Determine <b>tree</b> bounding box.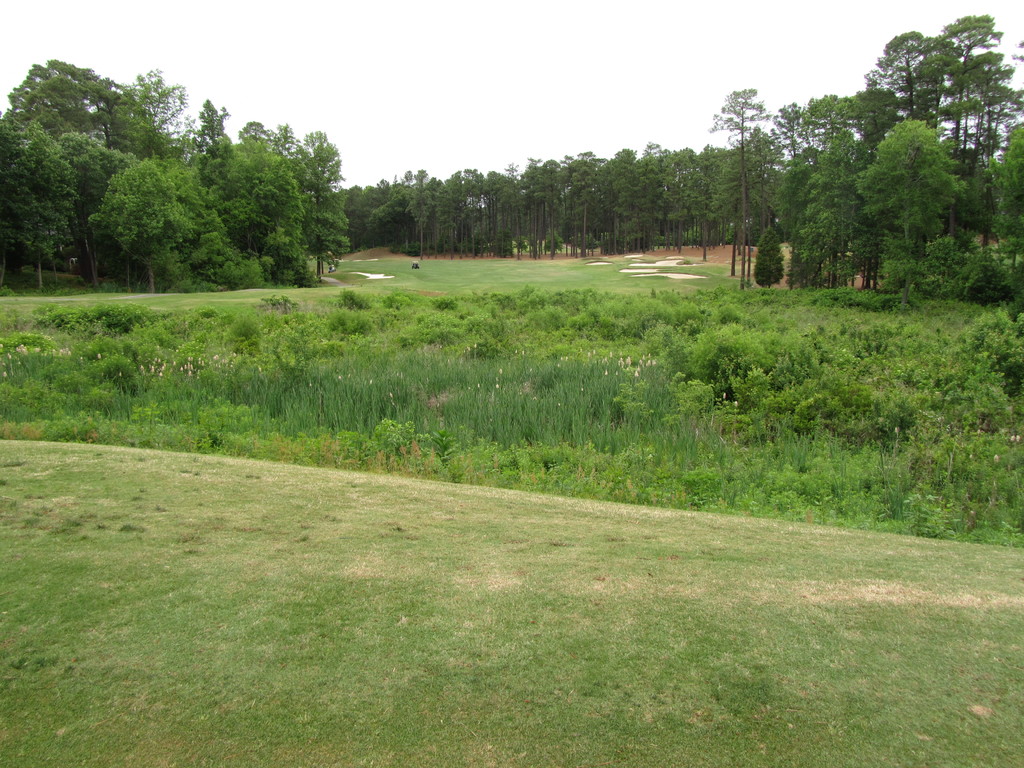
Determined: 753/224/786/291.
